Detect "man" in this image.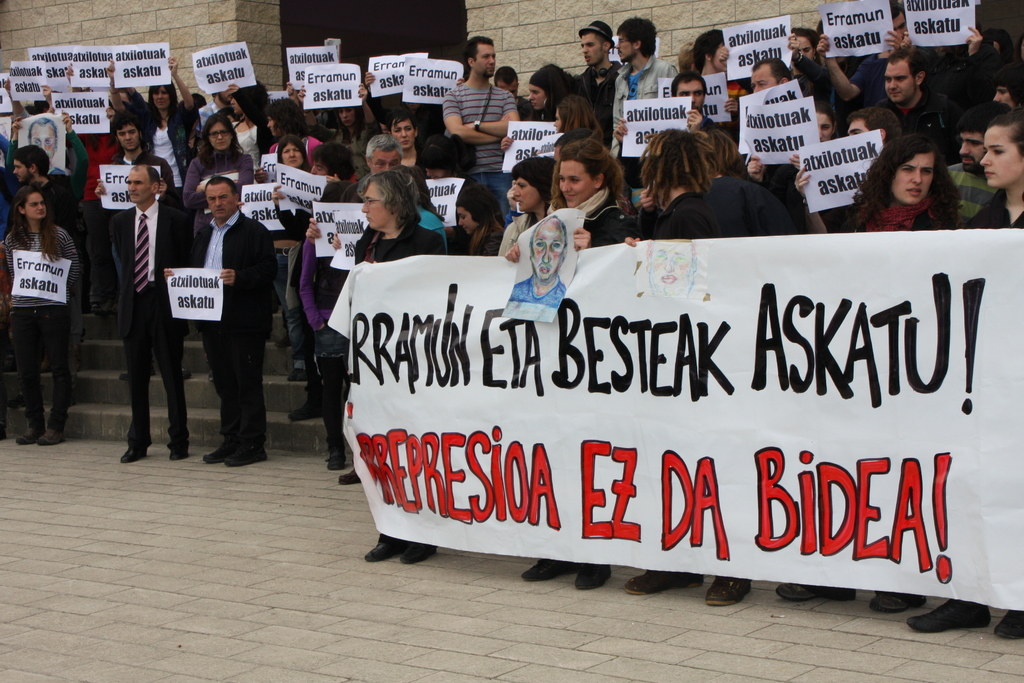
Detection: box(436, 34, 518, 223).
